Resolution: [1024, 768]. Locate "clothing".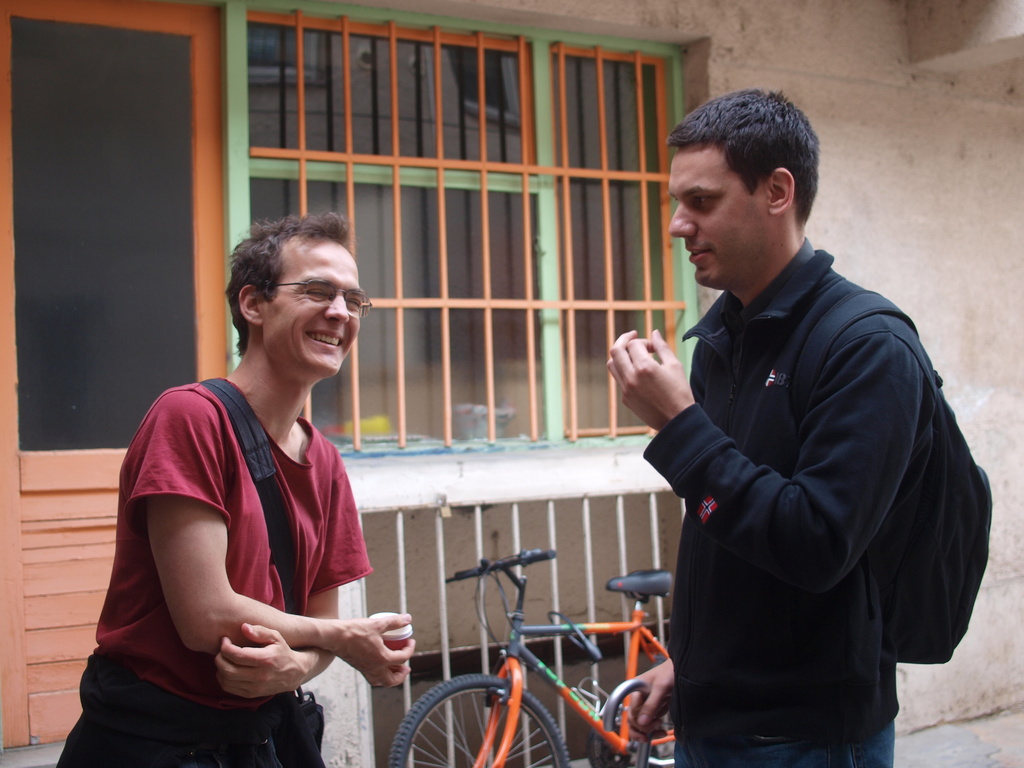
rect(56, 371, 381, 761).
